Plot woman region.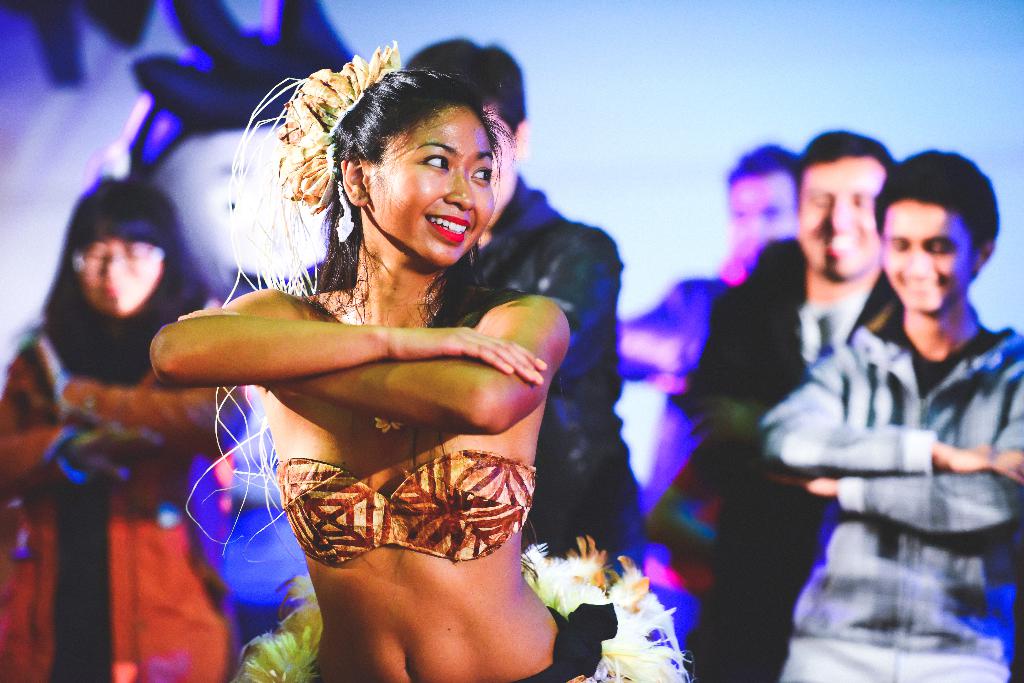
Plotted at l=0, t=175, r=246, b=682.
